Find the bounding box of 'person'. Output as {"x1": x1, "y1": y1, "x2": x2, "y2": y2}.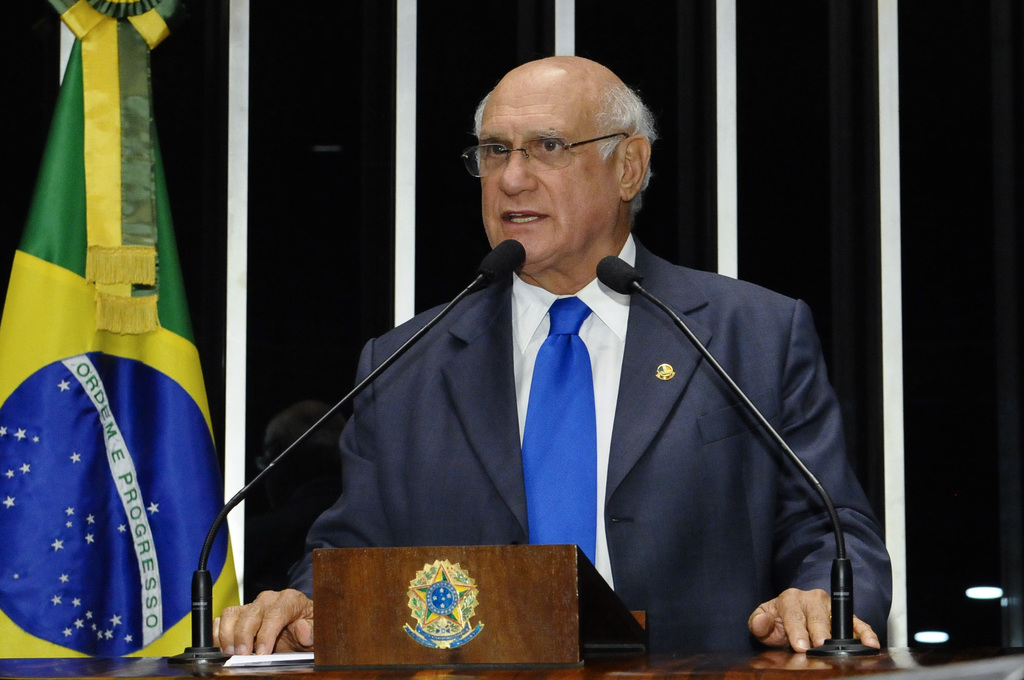
{"x1": 207, "y1": 56, "x2": 897, "y2": 654}.
